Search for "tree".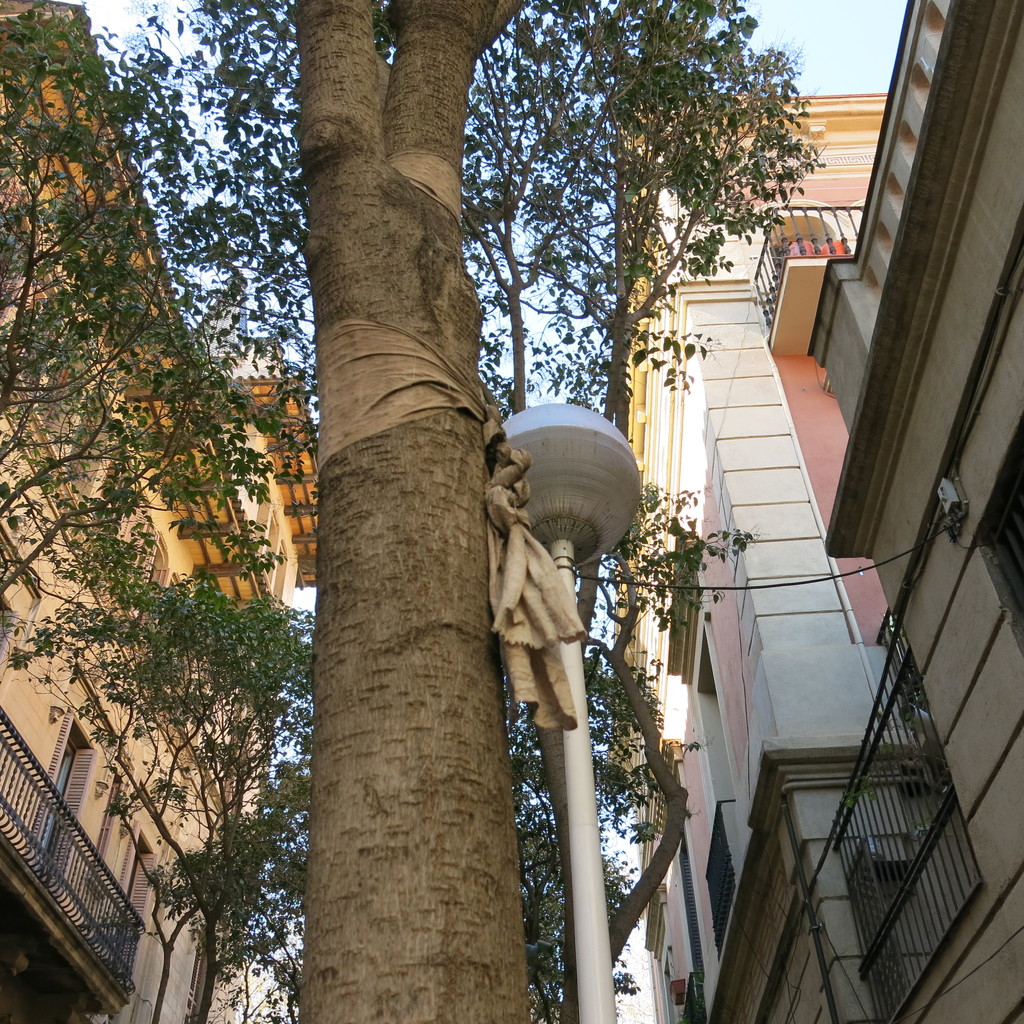
Found at <box>0,570,330,1023</box>.
